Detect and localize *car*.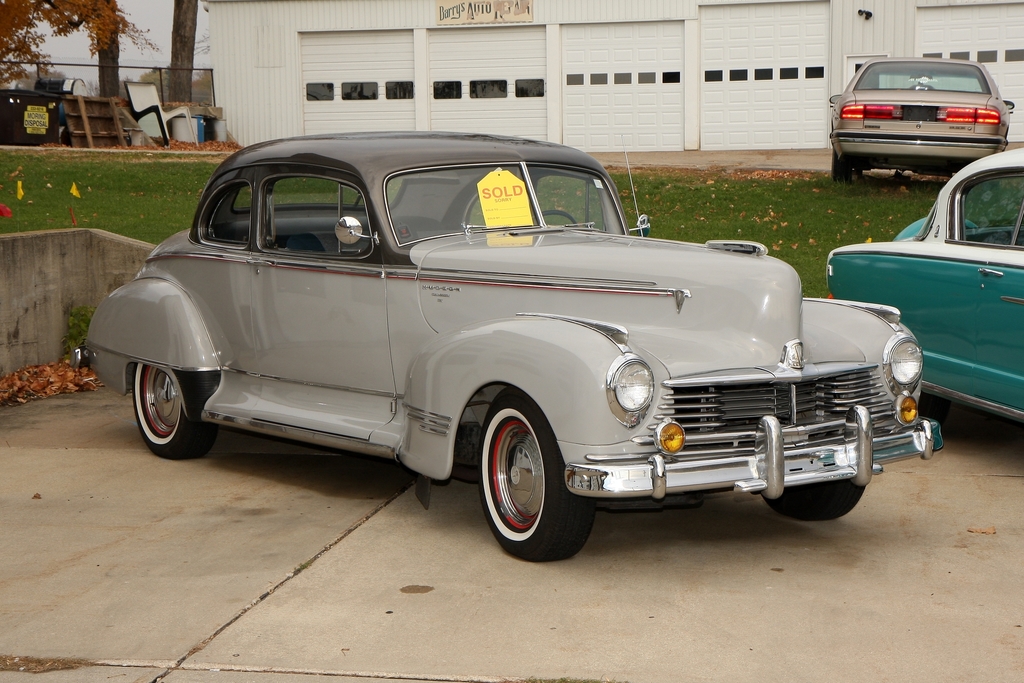
Localized at {"x1": 70, "y1": 132, "x2": 948, "y2": 567}.
